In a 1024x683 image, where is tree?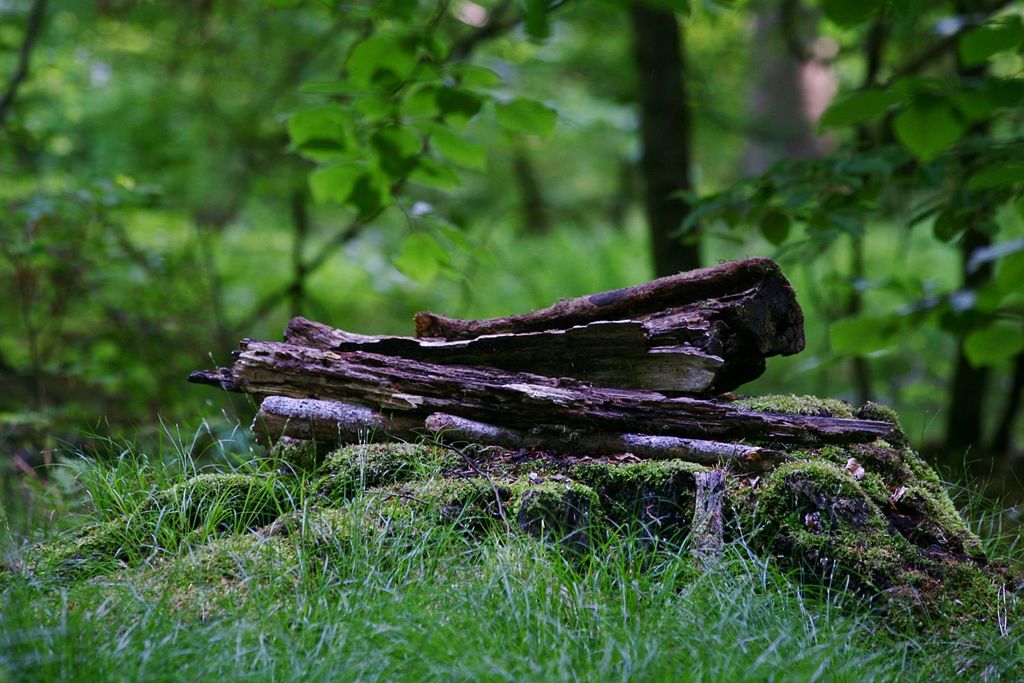
[111,0,270,423].
